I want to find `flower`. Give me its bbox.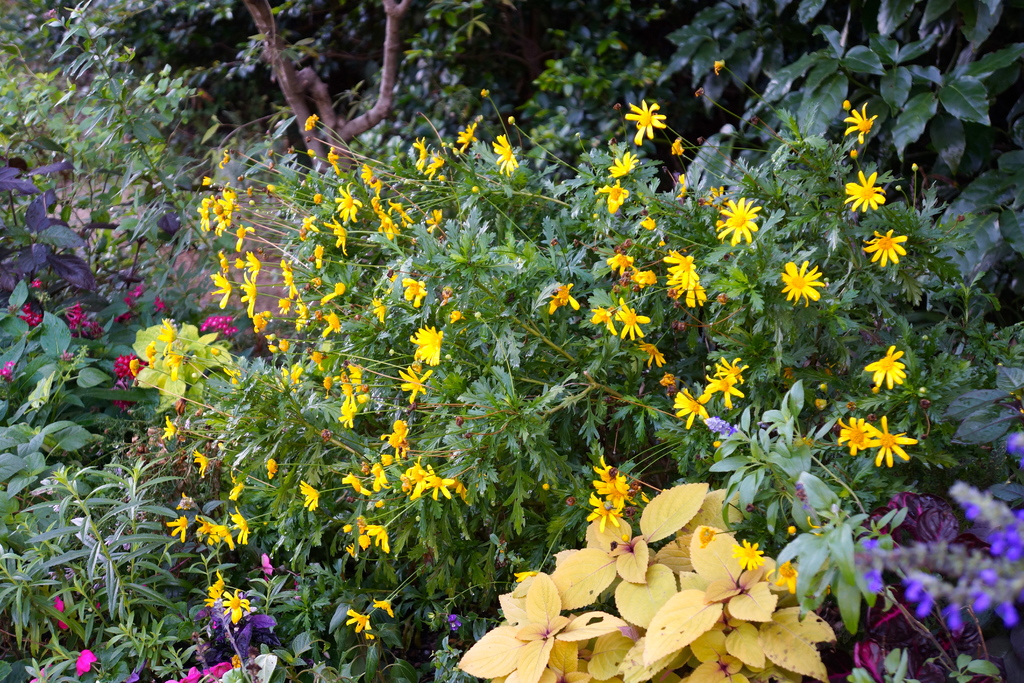
BBox(370, 461, 391, 488).
